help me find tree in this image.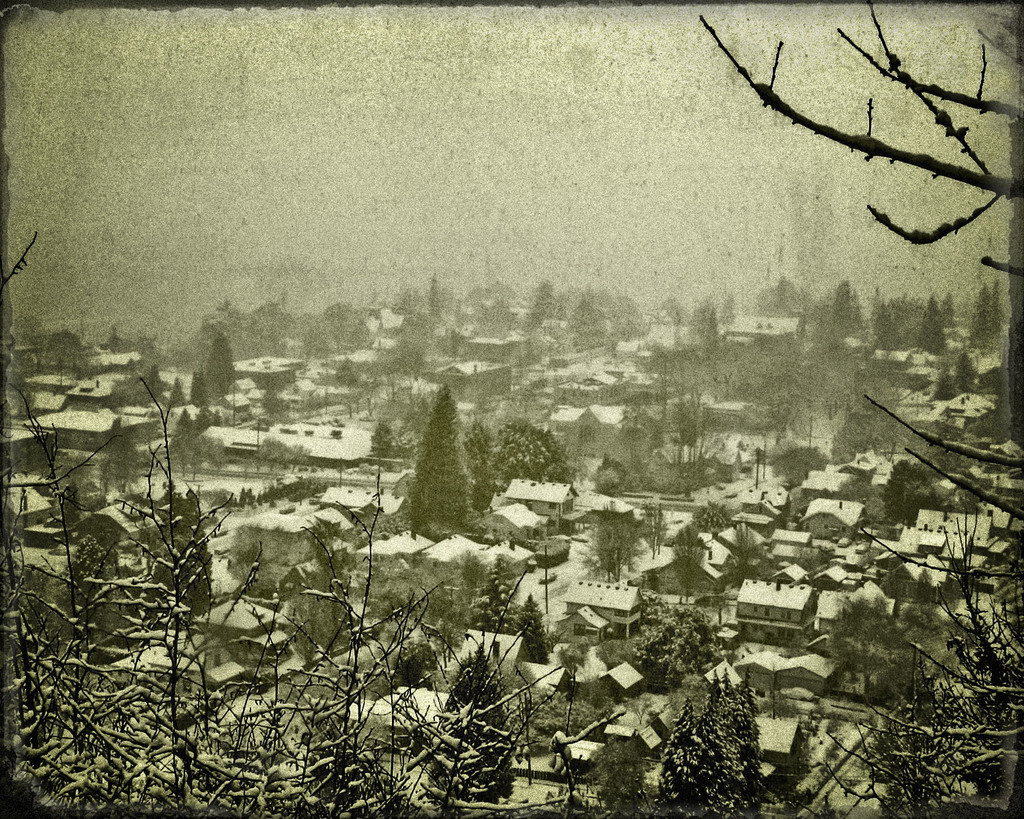
Found it: 957,351,984,397.
